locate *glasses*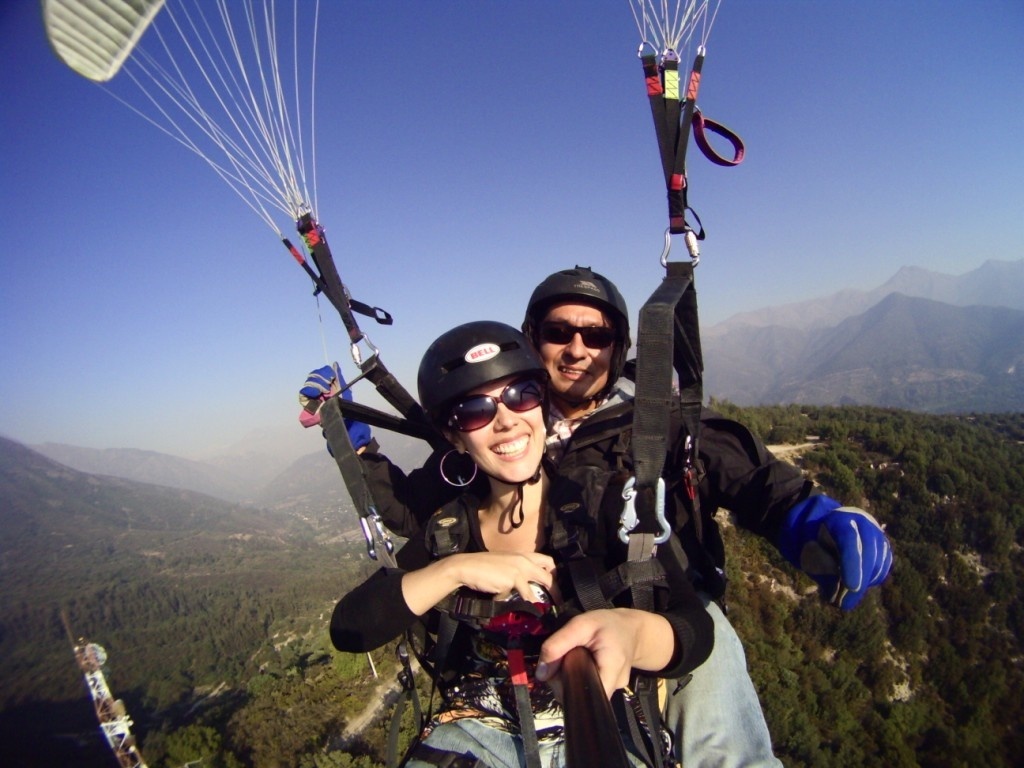
[x1=527, y1=318, x2=627, y2=353]
